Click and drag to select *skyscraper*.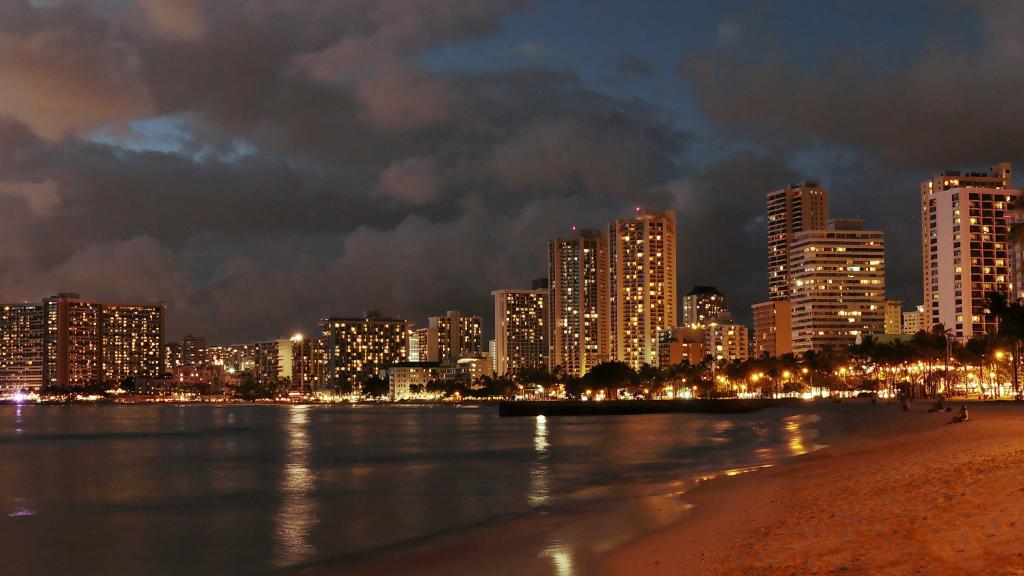
Selection: (x1=922, y1=163, x2=1010, y2=195).
